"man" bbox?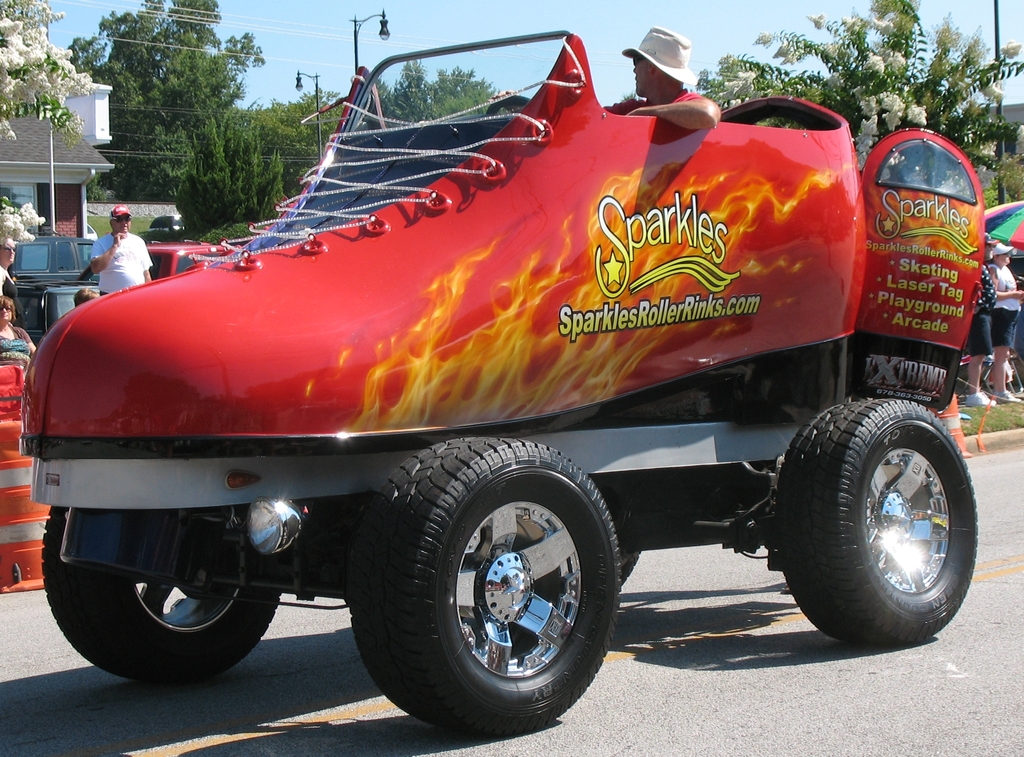
locate(86, 203, 151, 294)
